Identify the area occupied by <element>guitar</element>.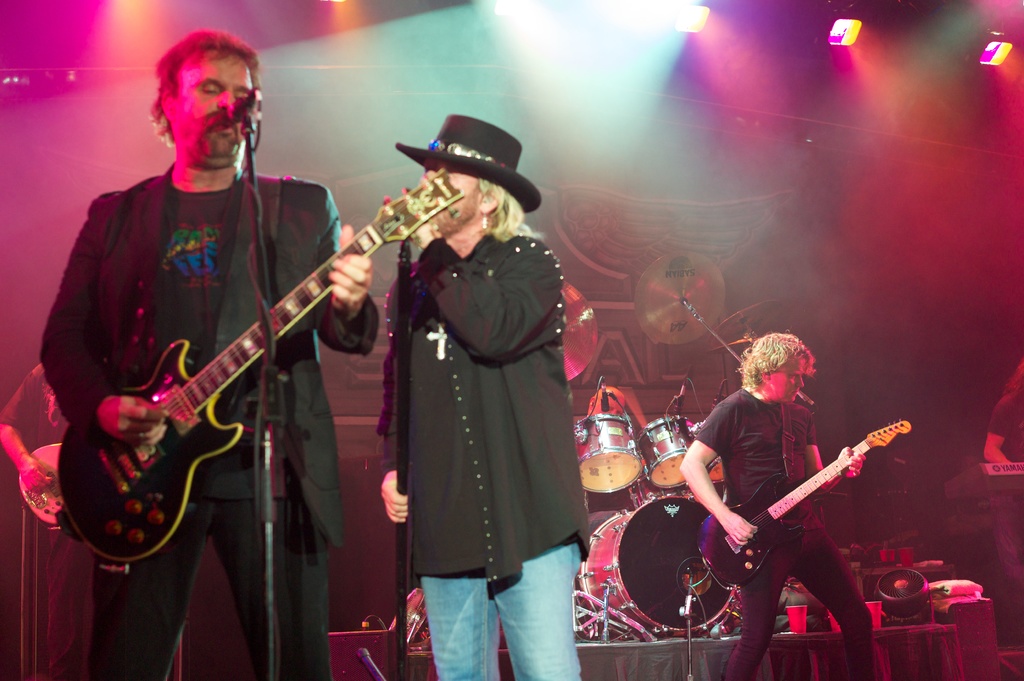
Area: [648, 411, 926, 628].
